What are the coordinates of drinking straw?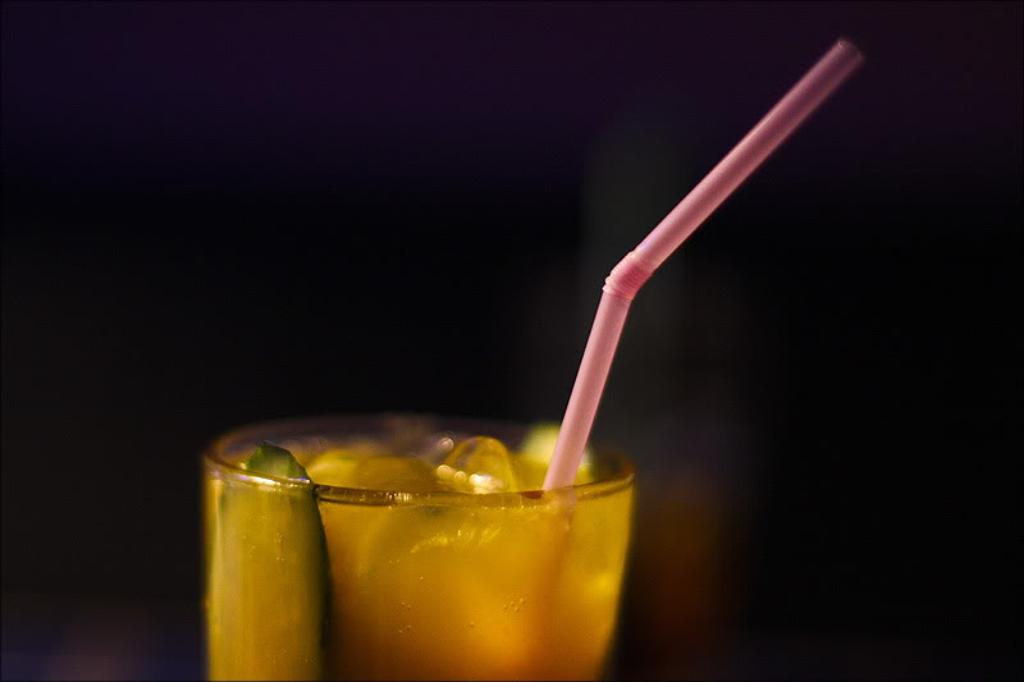
547/41/852/495.
